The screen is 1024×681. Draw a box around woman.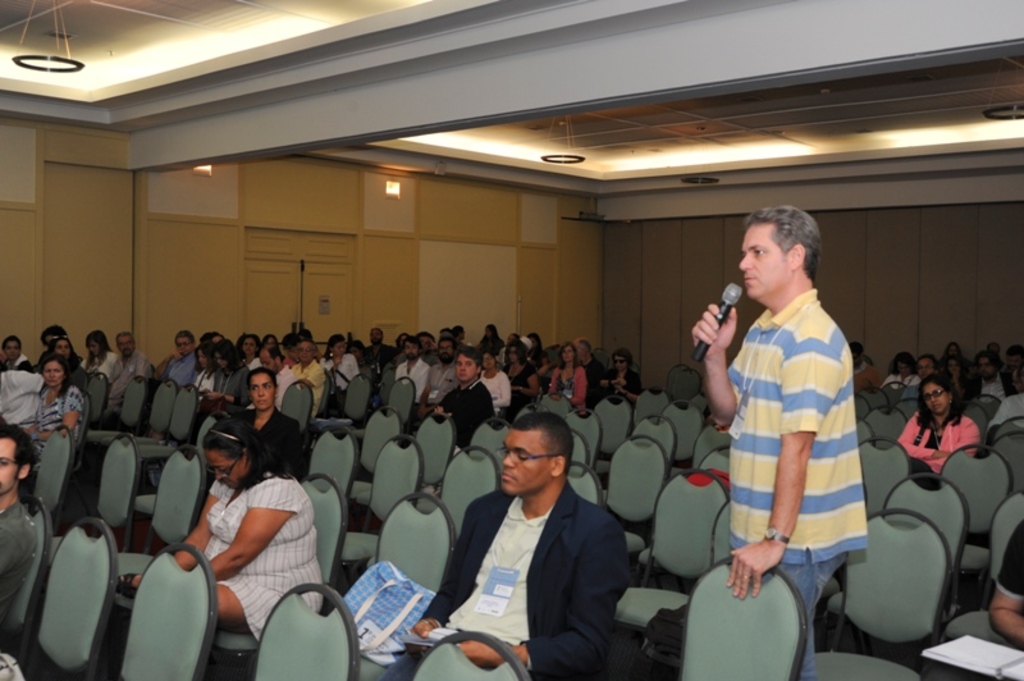
169 392 328 676.
